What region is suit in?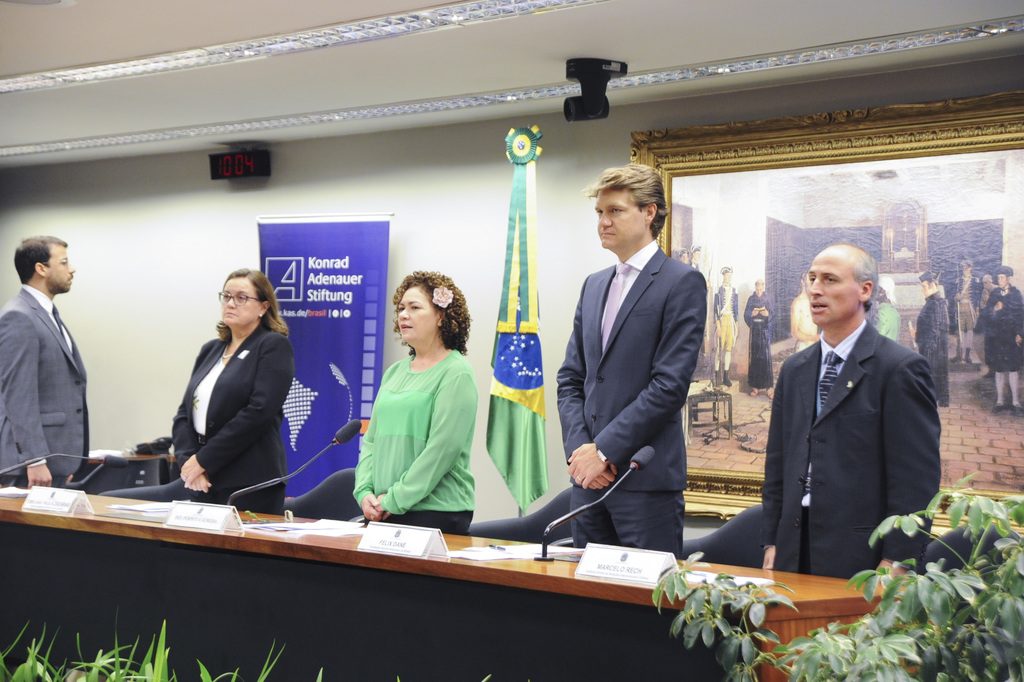
552:240:707:561.
